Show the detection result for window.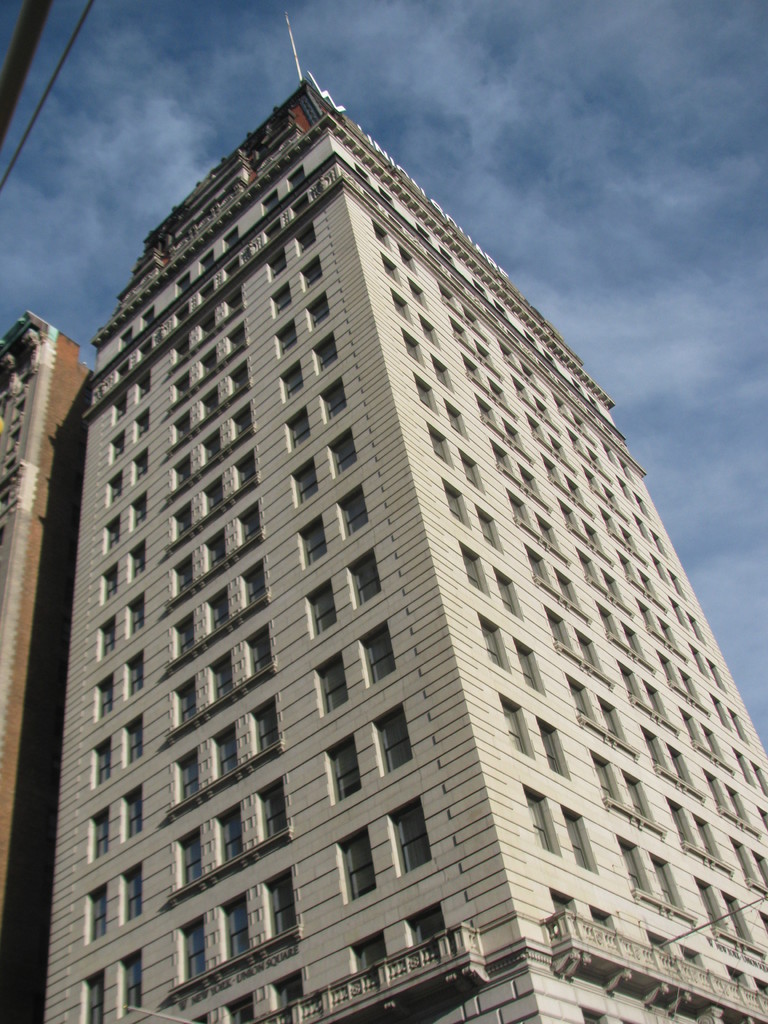
289,190,308,228.
